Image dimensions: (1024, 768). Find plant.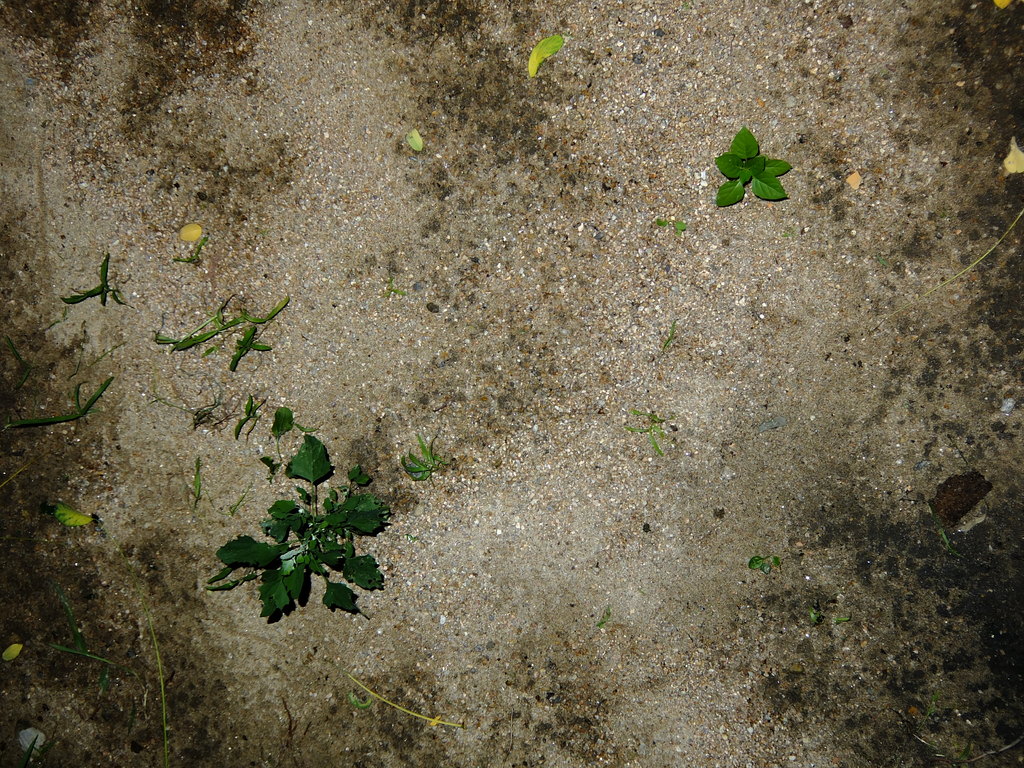
select_region(0, 332, 112, 427).
